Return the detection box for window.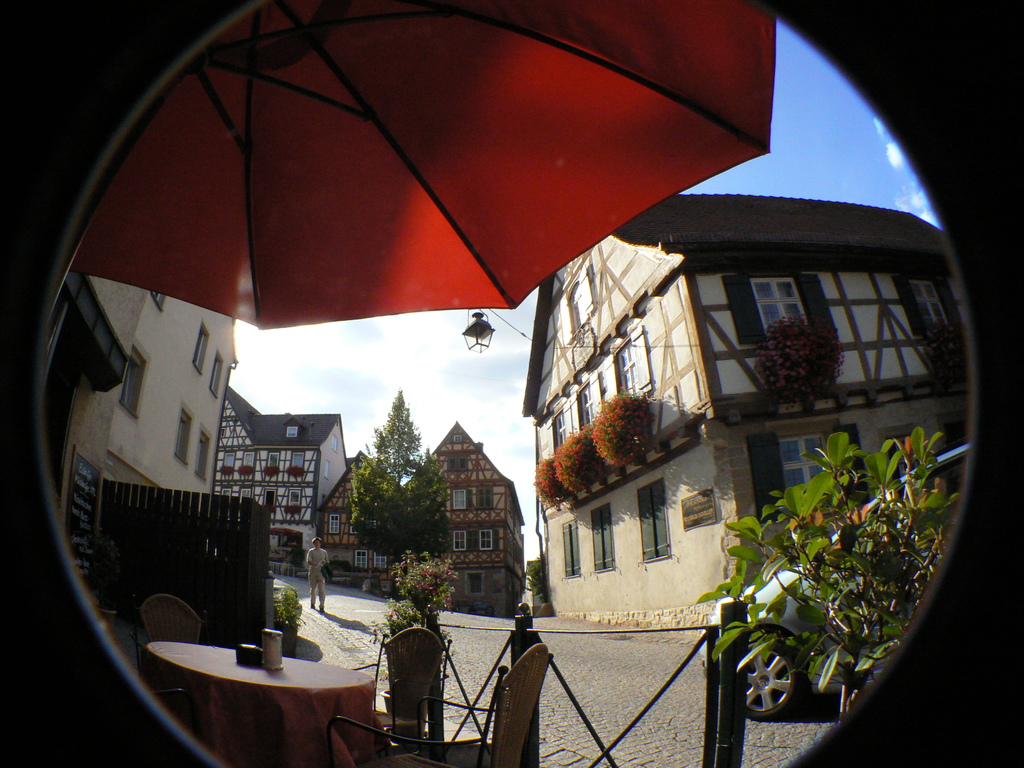
Rect(189, 321, 209, 378).
